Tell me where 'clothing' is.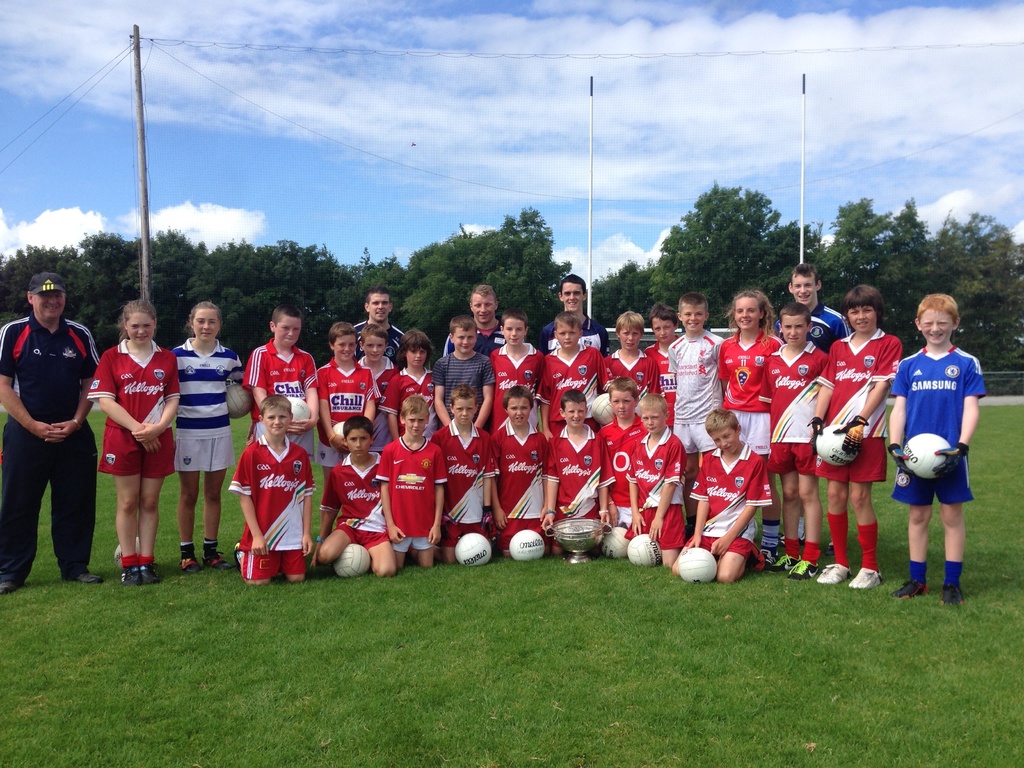
'clothing' is at l=717, t=323, r=786, b=454.
